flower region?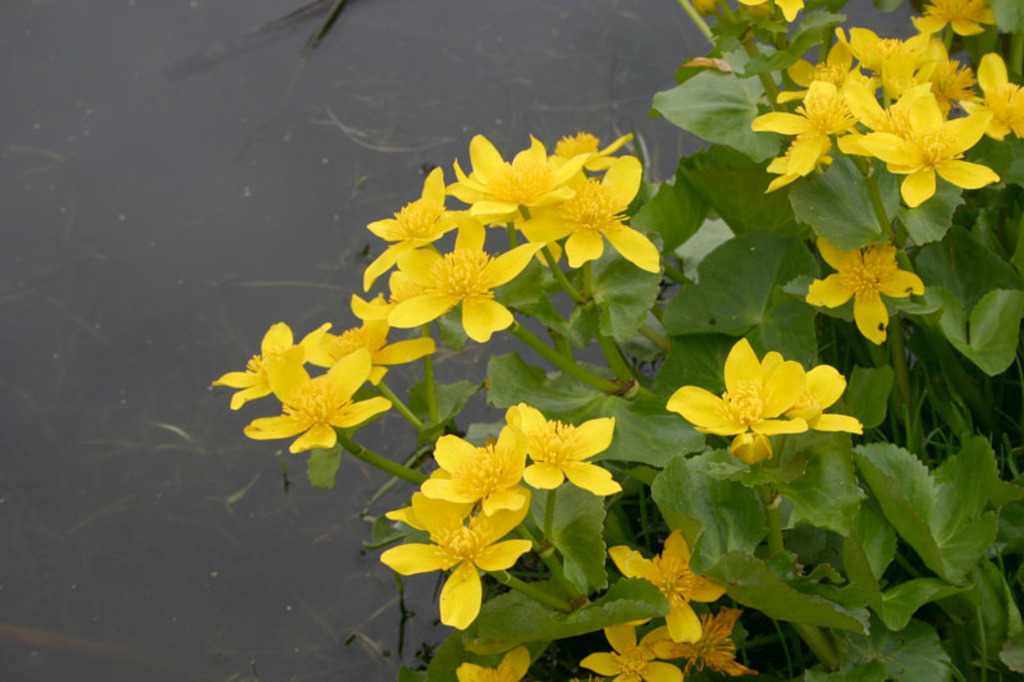
BBox(783, 352, 869, 443)
